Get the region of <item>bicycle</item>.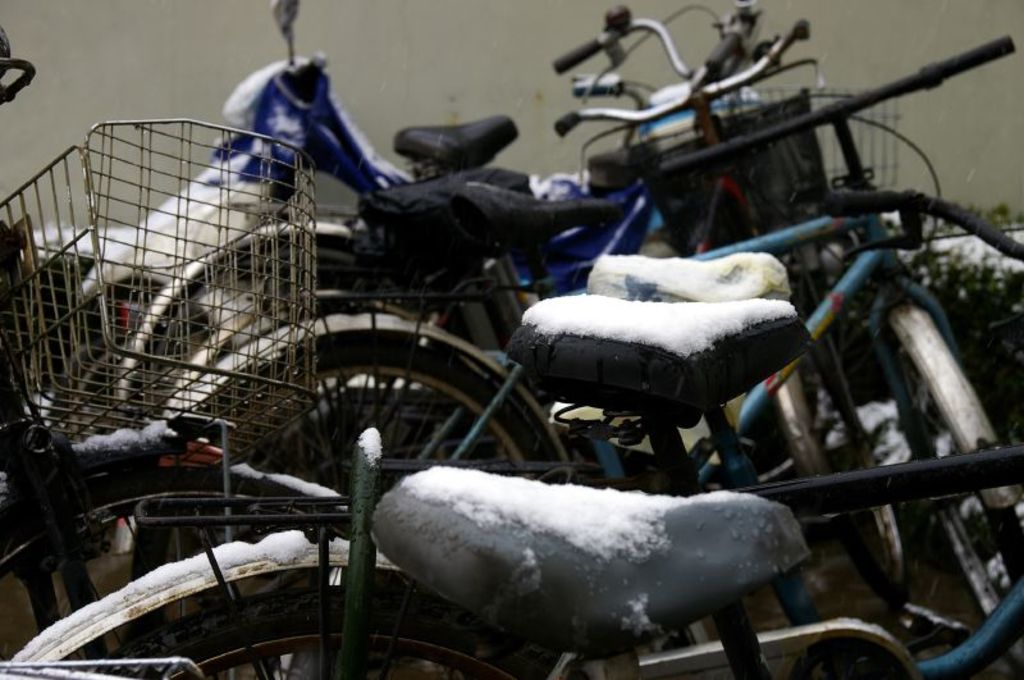
Rect(116, 0, 1005, 531).
